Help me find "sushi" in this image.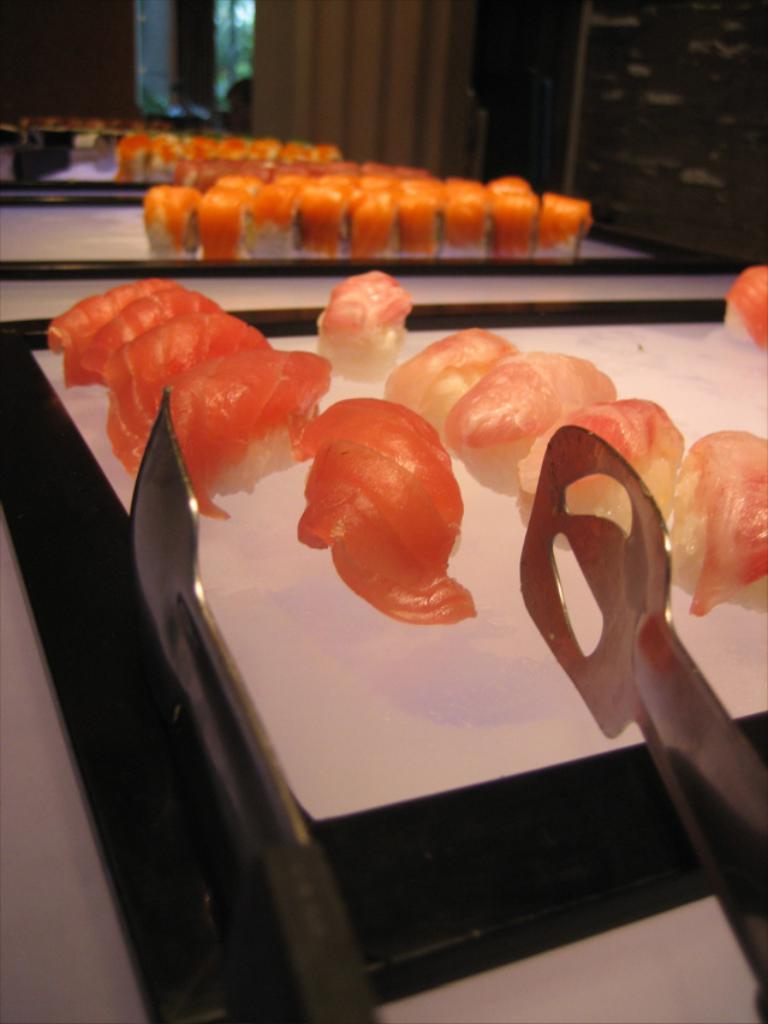
Found it: pyautogui.locateOnScreen(446, 346, 605, 501).
